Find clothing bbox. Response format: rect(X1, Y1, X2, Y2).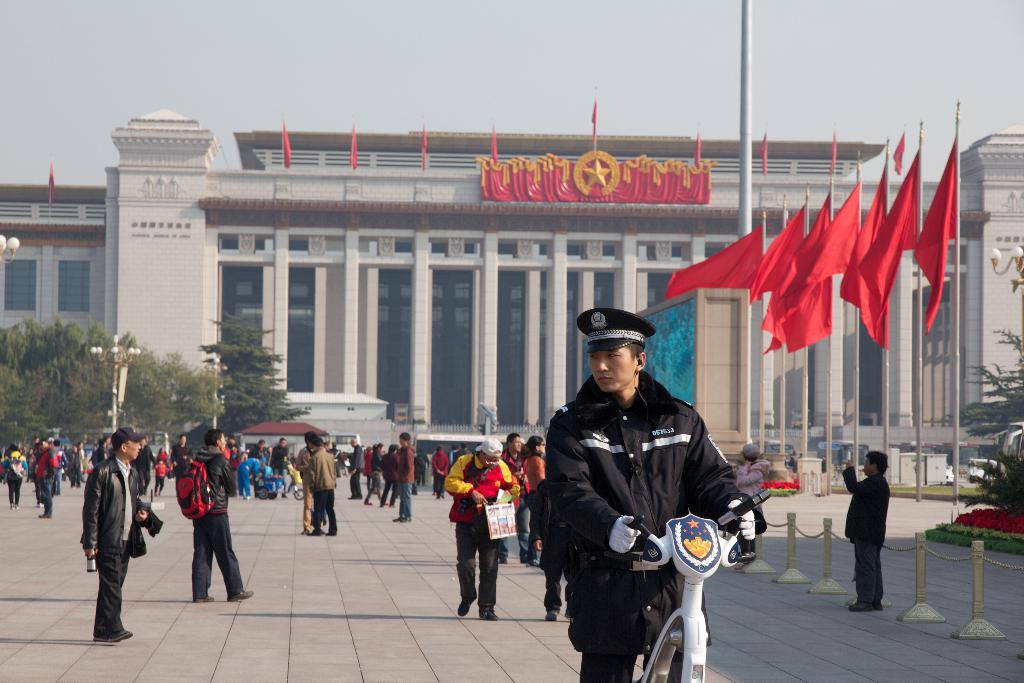
rect(237, 457, 260, 496).
